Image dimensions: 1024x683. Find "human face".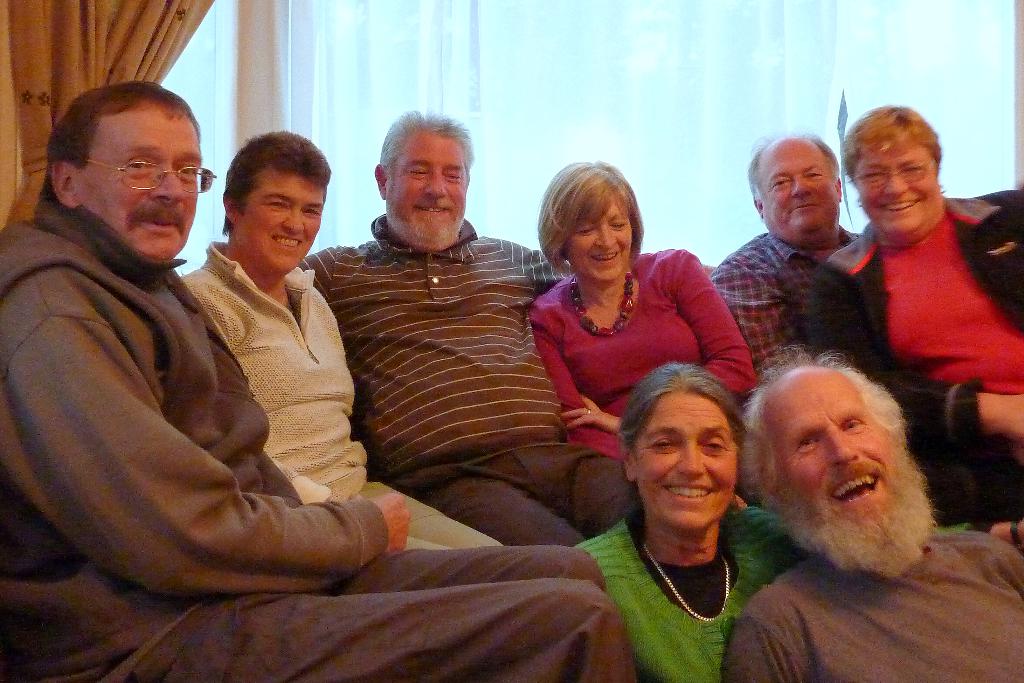
locate(759, 374, 904, 532).
